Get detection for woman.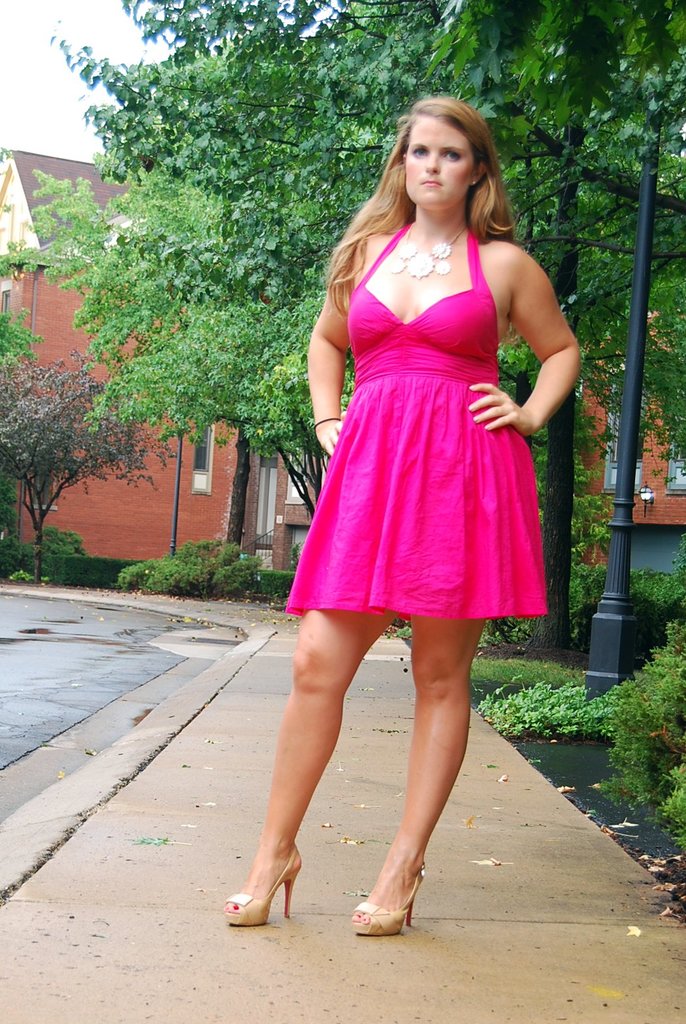
Detection: <bbox>267, 106, 568, 888</bbox>.
